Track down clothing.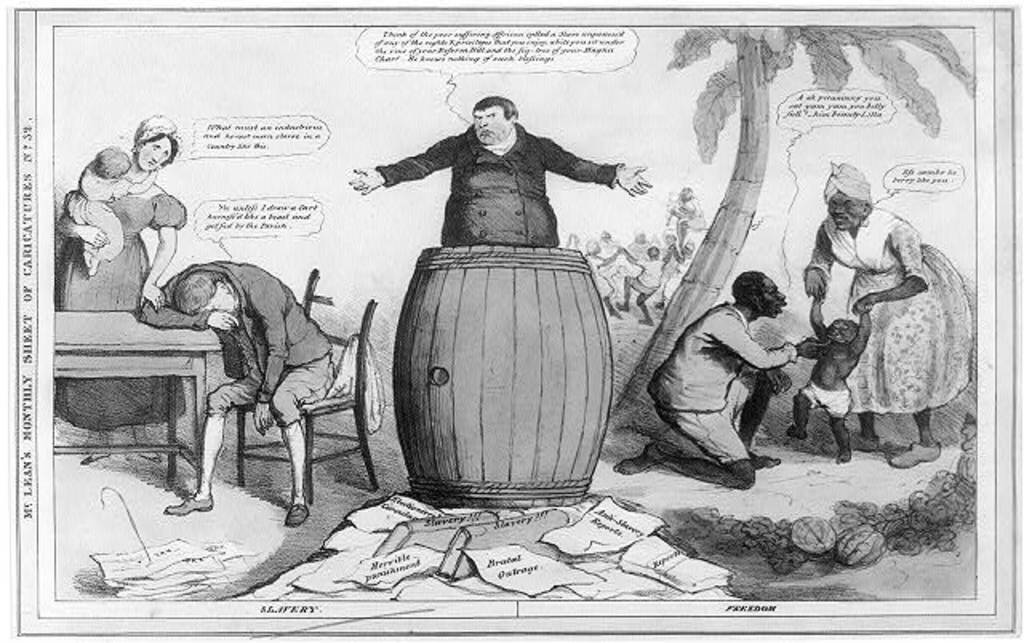
Tracked to 134/256/339/429.
